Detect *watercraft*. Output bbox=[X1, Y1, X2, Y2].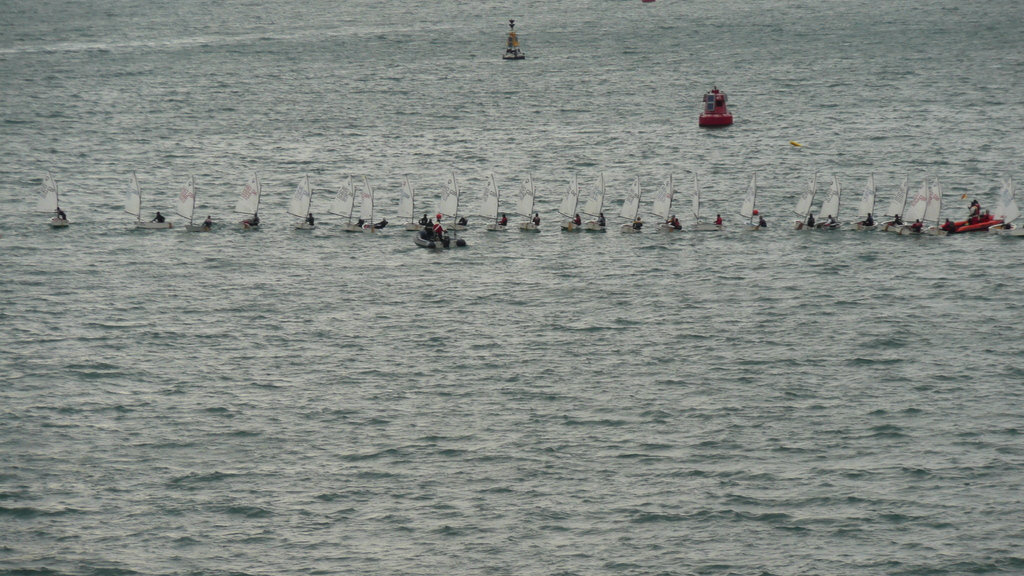
bbox=[326, 167, 363, 233].
